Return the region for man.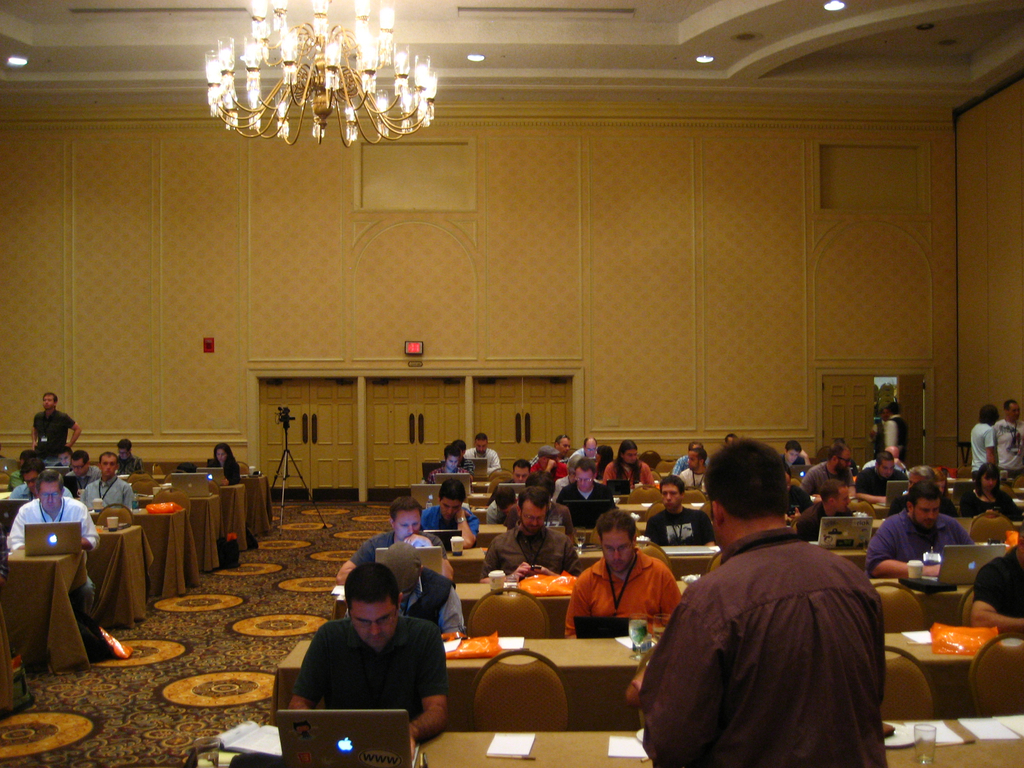
[886,466,961,518].
